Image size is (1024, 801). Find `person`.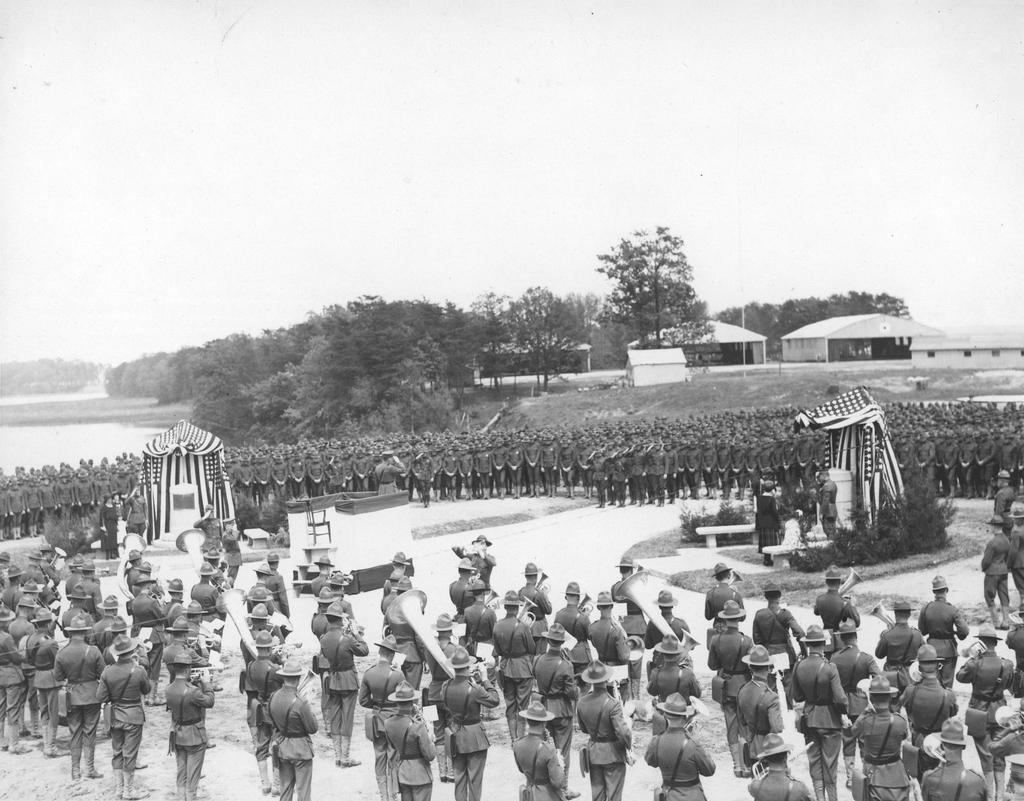
274:659:313:800.
